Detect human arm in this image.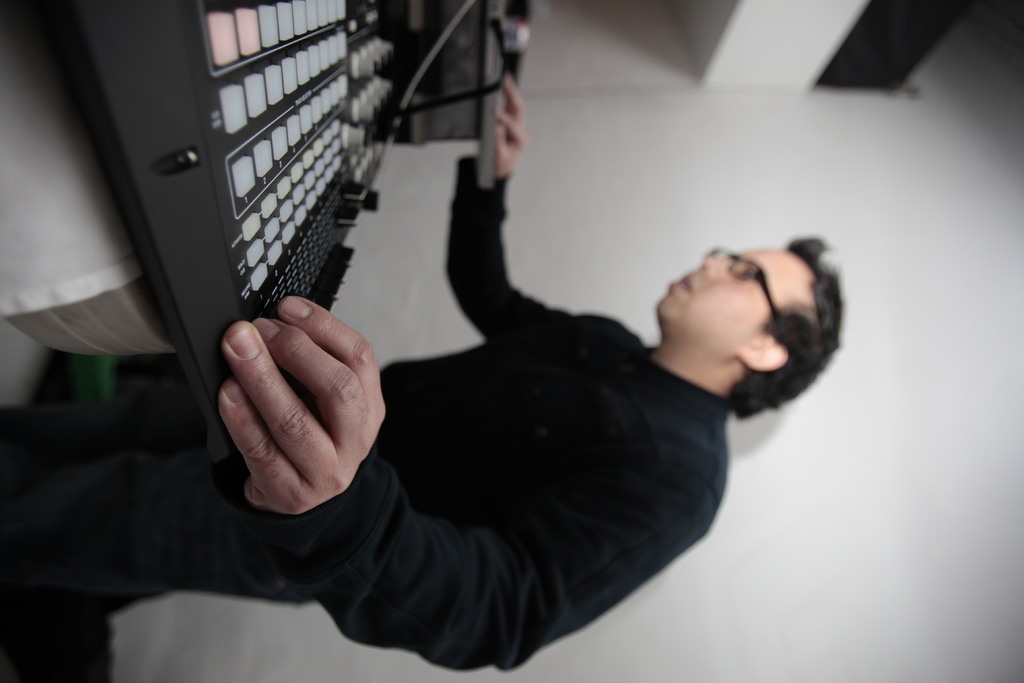
Detection: BBox(219, 335, 703, 634).
